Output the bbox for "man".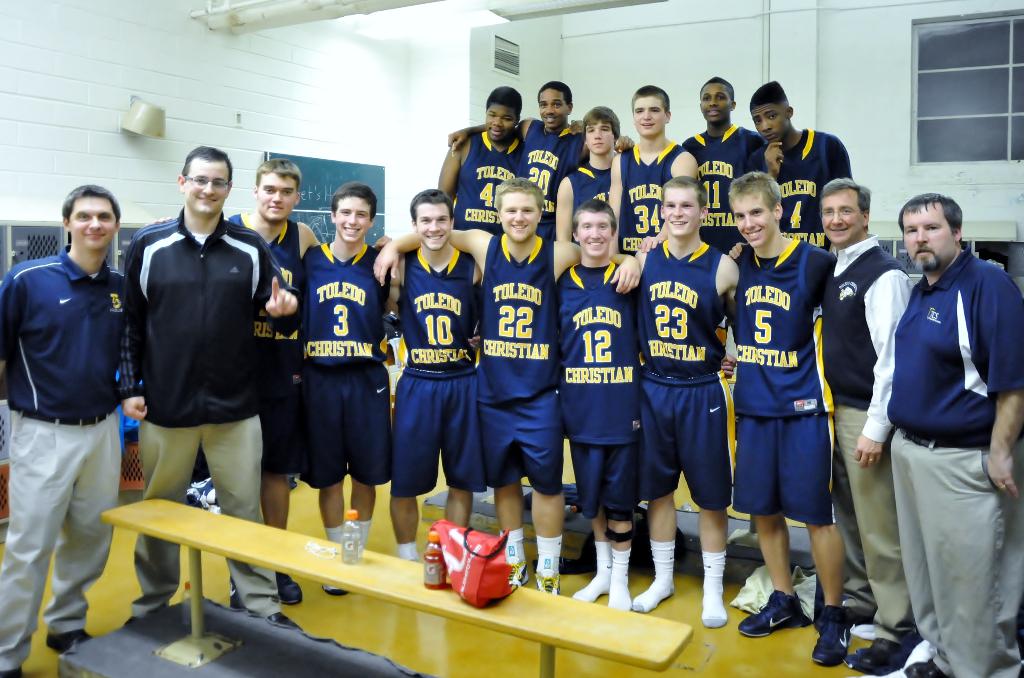
x1=435, y1=85, x2=529, y2=239.
